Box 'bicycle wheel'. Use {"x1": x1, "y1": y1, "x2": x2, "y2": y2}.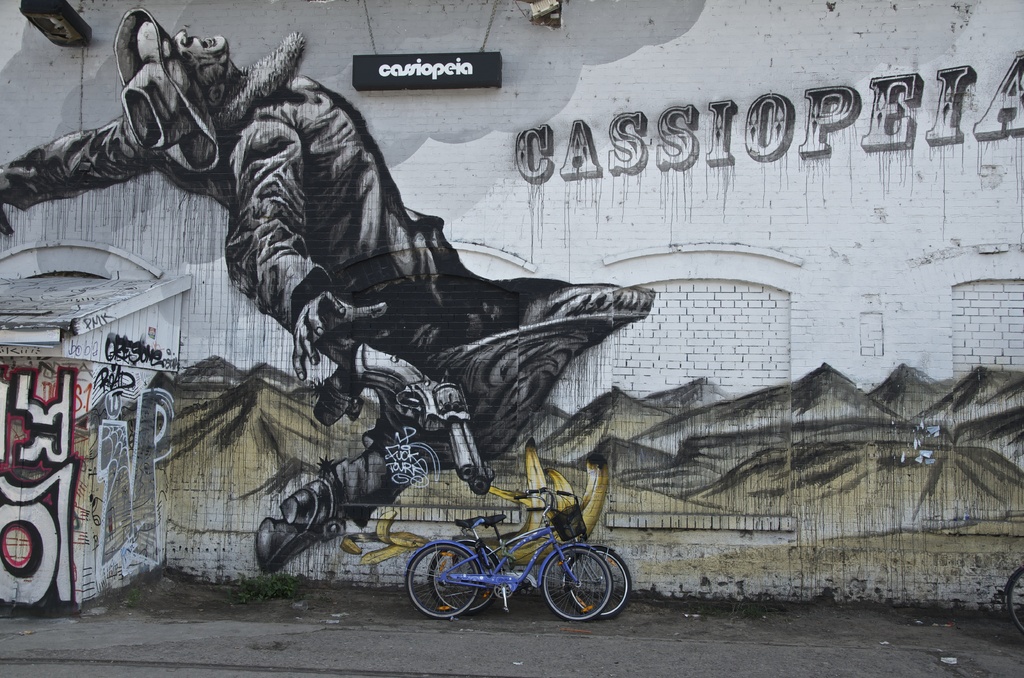
{"x1": 430, "y1": 541, "x2": 500, "y2": 616}.
